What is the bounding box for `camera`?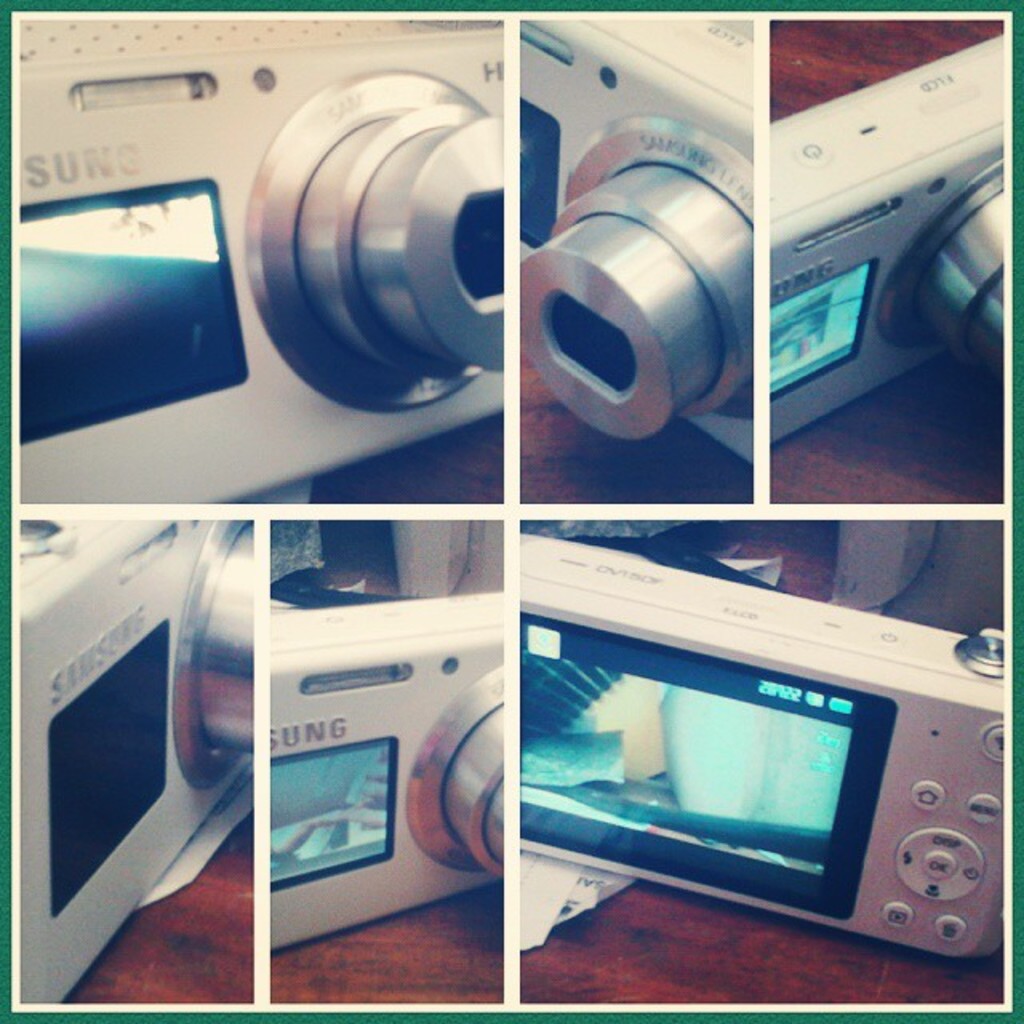
(19, 19, 506, 507).
